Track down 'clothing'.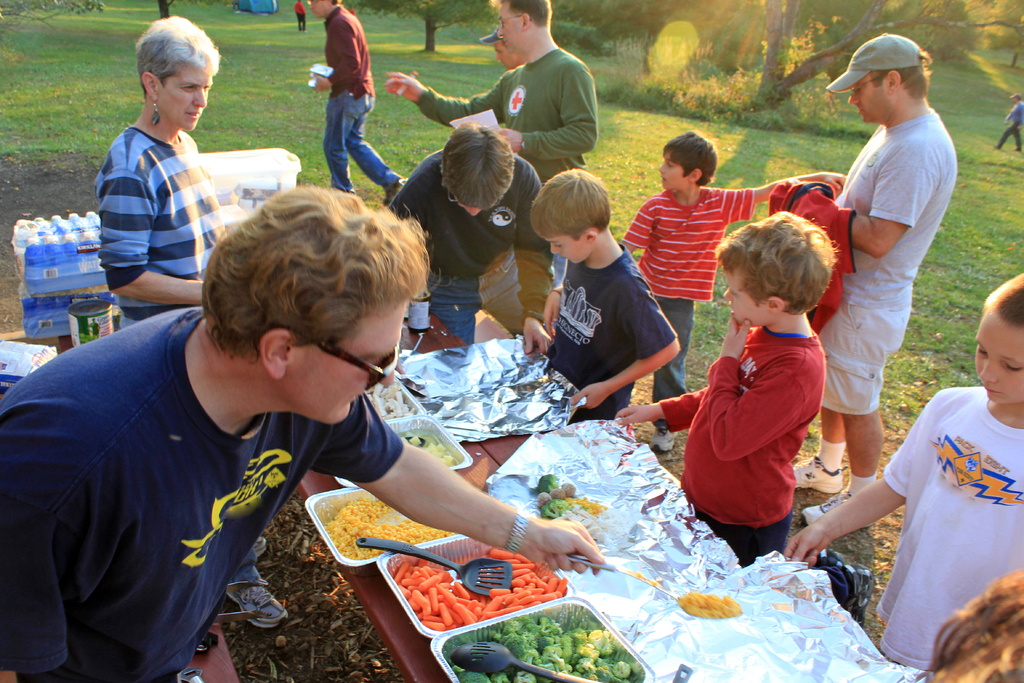
Tracked to 294:1:305:29.
